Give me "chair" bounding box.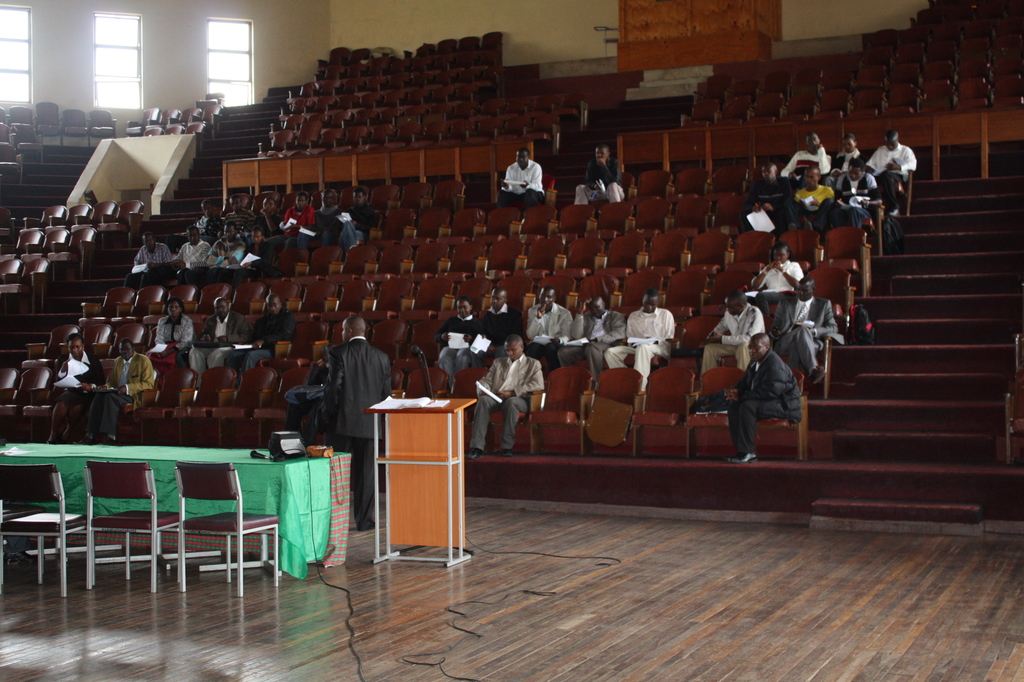
detection(0, 462, 94, 604).
